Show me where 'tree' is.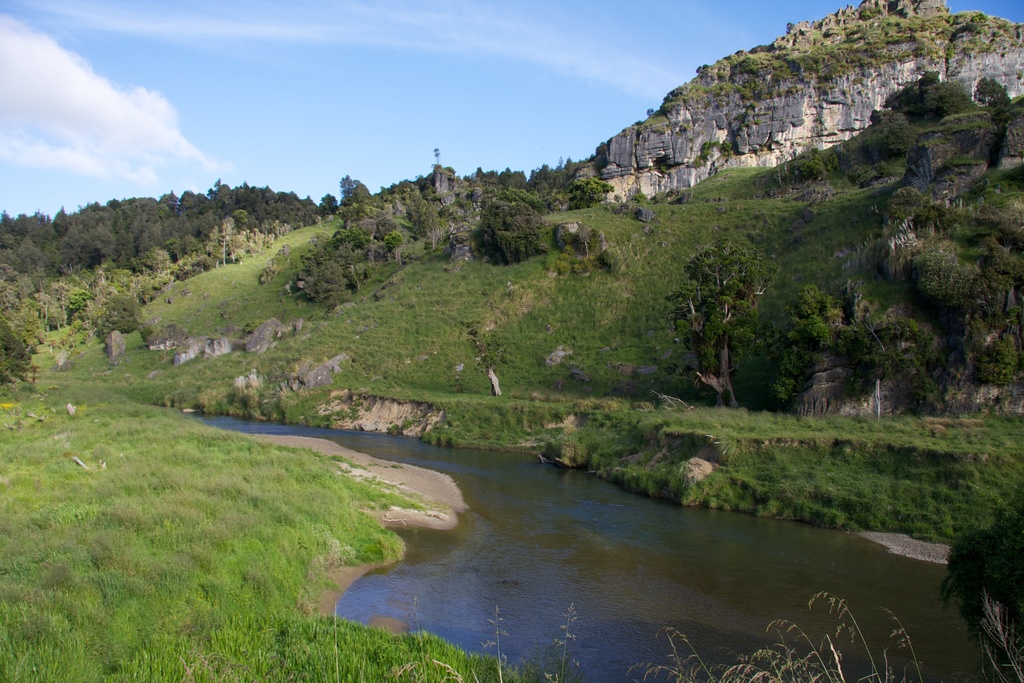
'tree' is at bbox=(316, 188, 338, 216).
